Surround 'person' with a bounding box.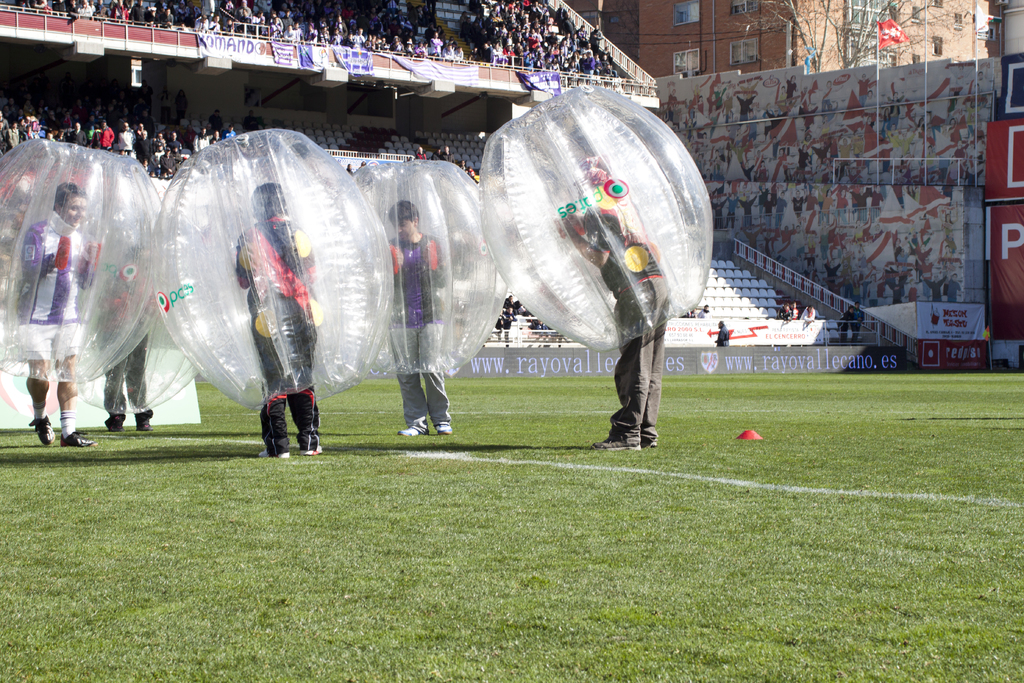
556:167:670:448.
